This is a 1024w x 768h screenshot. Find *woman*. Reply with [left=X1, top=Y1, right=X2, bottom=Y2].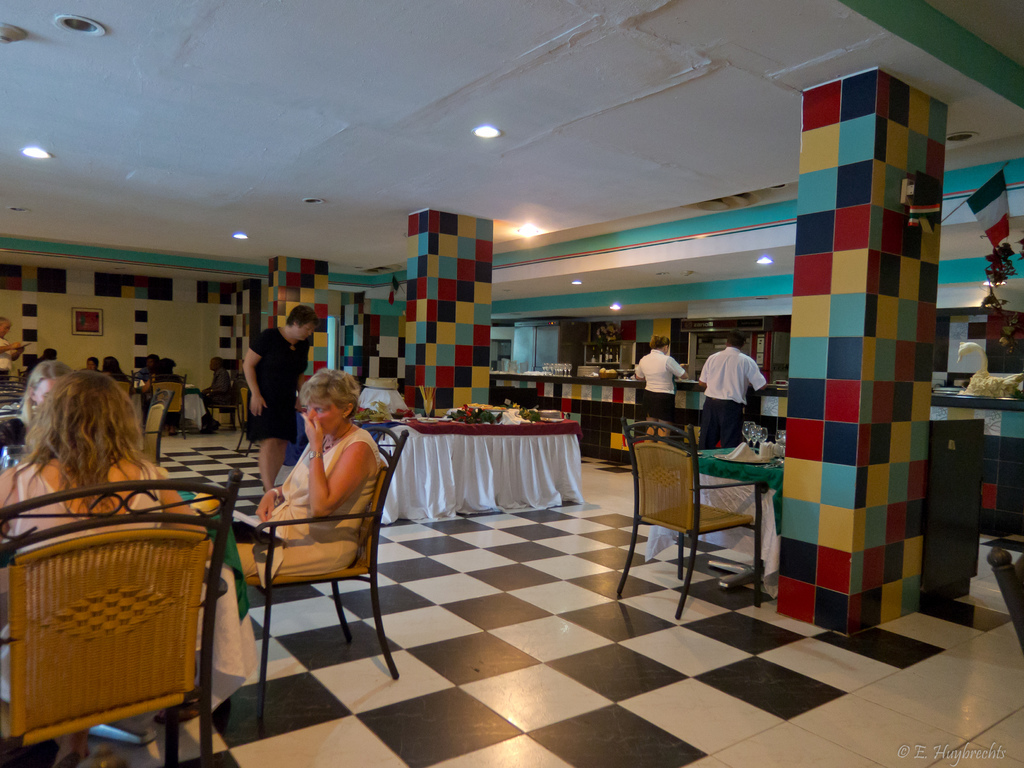
[left=246, top=360, right=385, bottom=659].
